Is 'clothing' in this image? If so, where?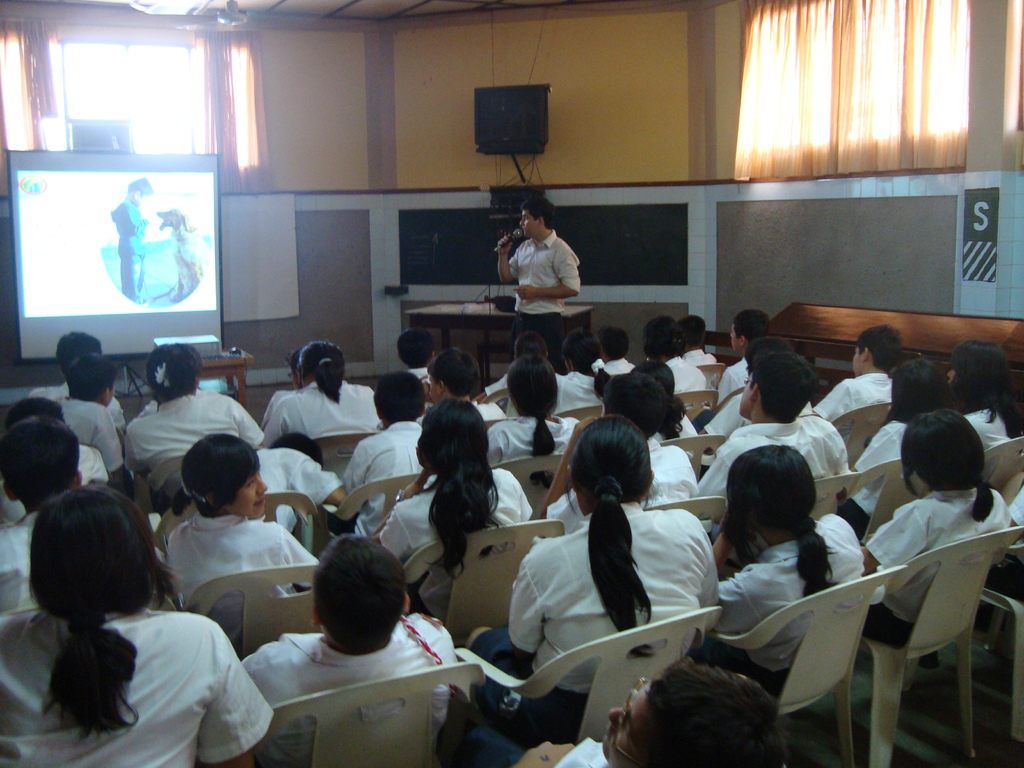
Yes, at x1=473, y1=399, x2=504, y2=420.
